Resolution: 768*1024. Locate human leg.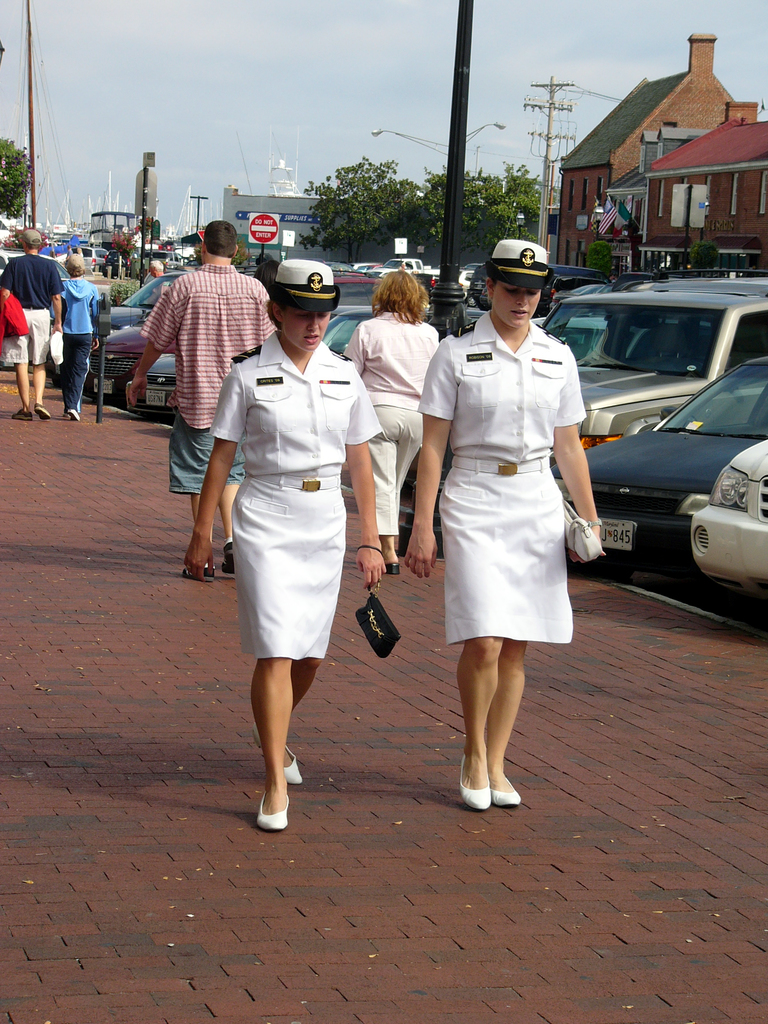
(x1=26, y1=310, x2=51, y2=417).
